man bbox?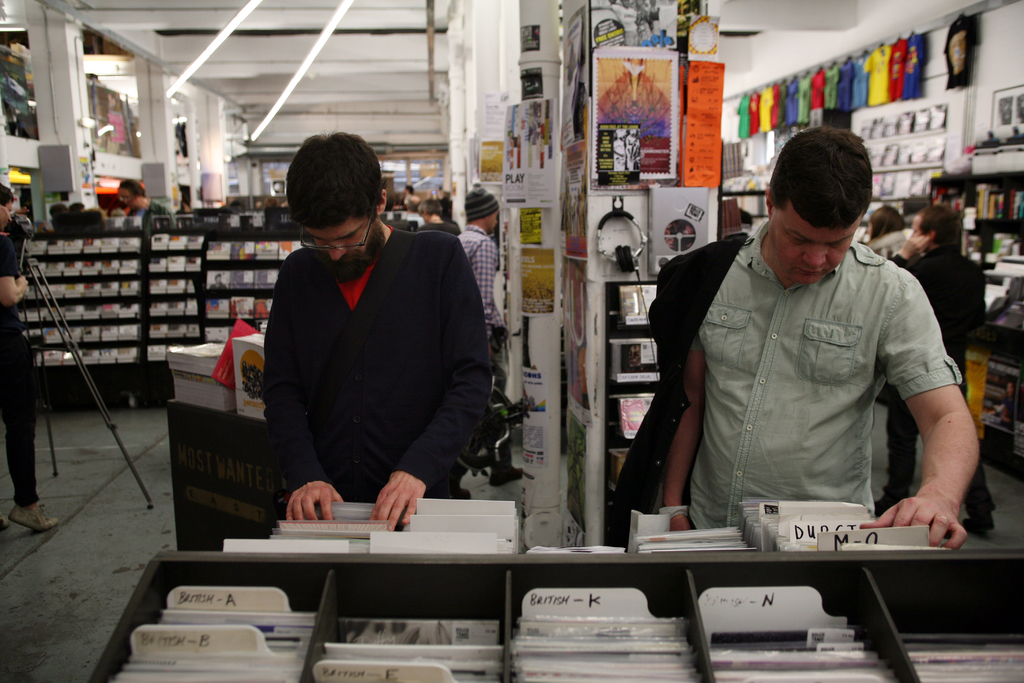
locate(252, 129, 499, 530)
